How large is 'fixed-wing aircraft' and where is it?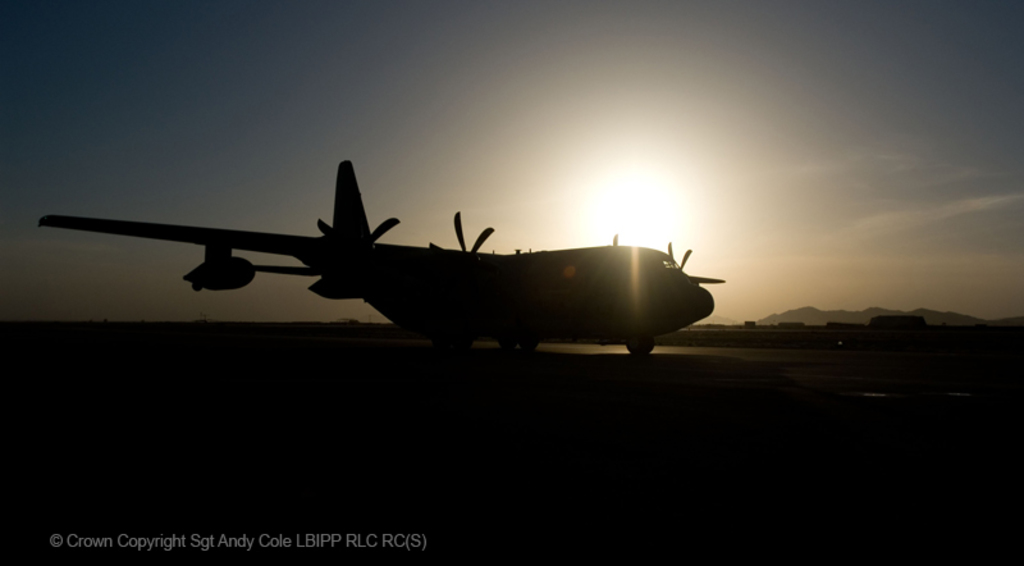
Bounding box: bbox=[42, 156, 722, 362].
